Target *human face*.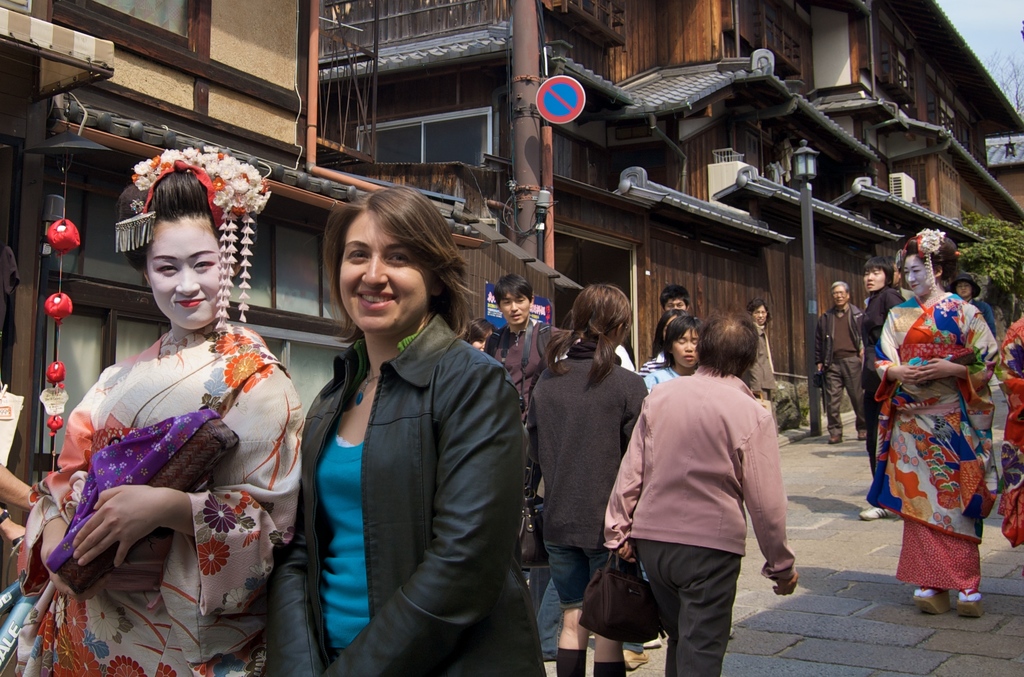
Target region: pyautogui.locateOnScreen(903, 255, 934, 295).
